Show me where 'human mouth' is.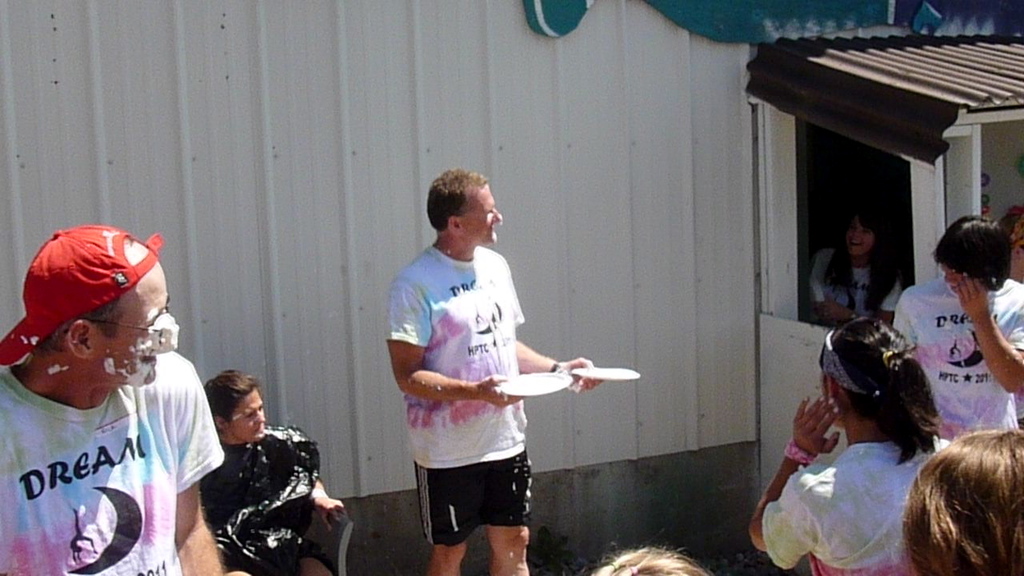
'human mouth' is at left=492, top=224, right=493, bottom=230.
